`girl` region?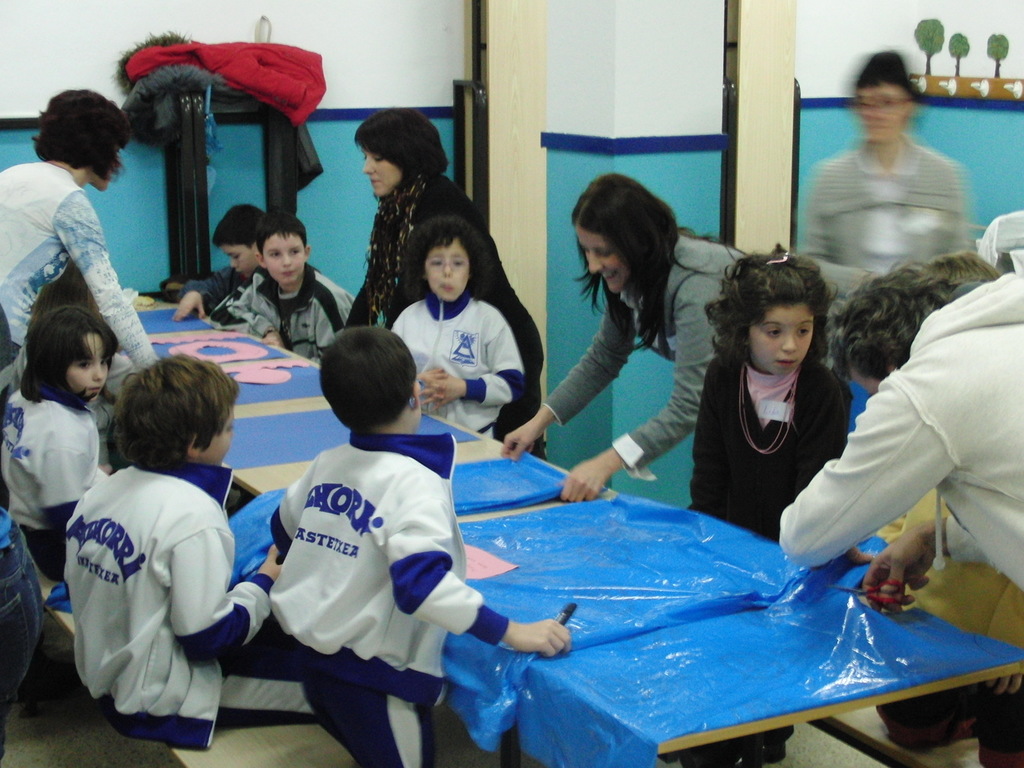
Rect(692, 249, 852, 550)
